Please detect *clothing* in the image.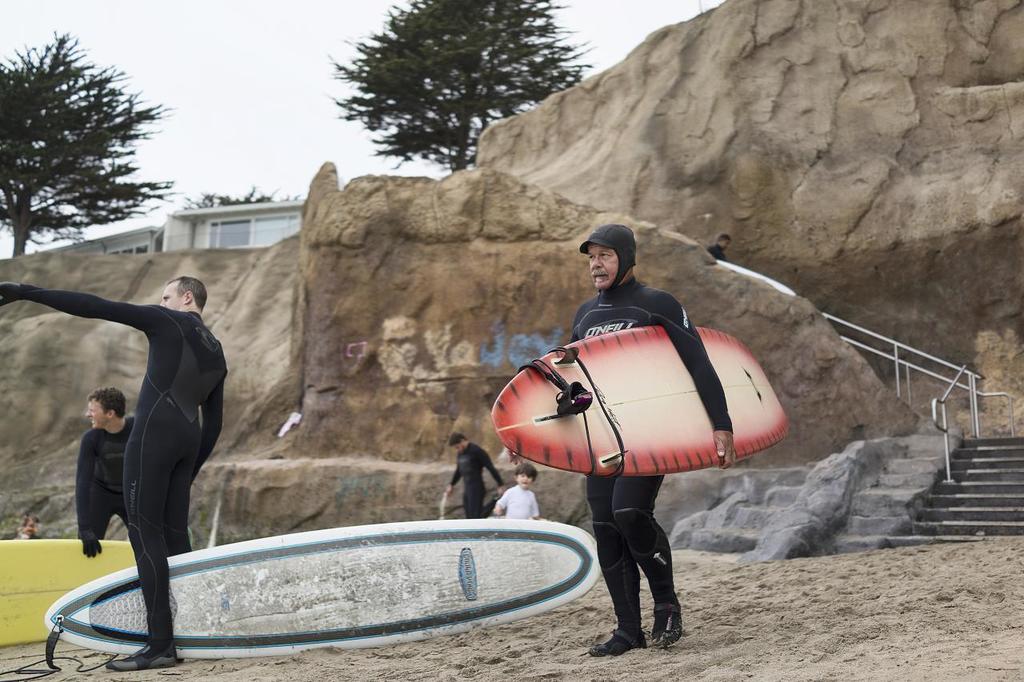
bbox(78, 417, 134, 548).
